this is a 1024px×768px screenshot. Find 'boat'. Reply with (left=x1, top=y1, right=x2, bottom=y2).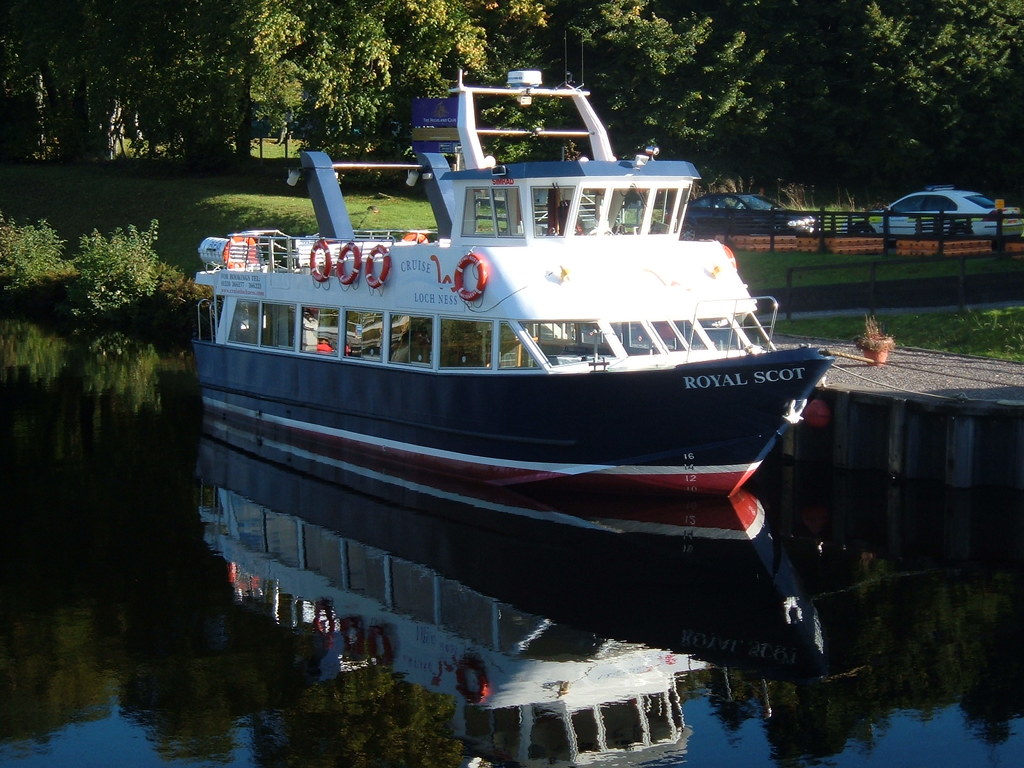
(left=196, top=20, right=851, bottom=676).
